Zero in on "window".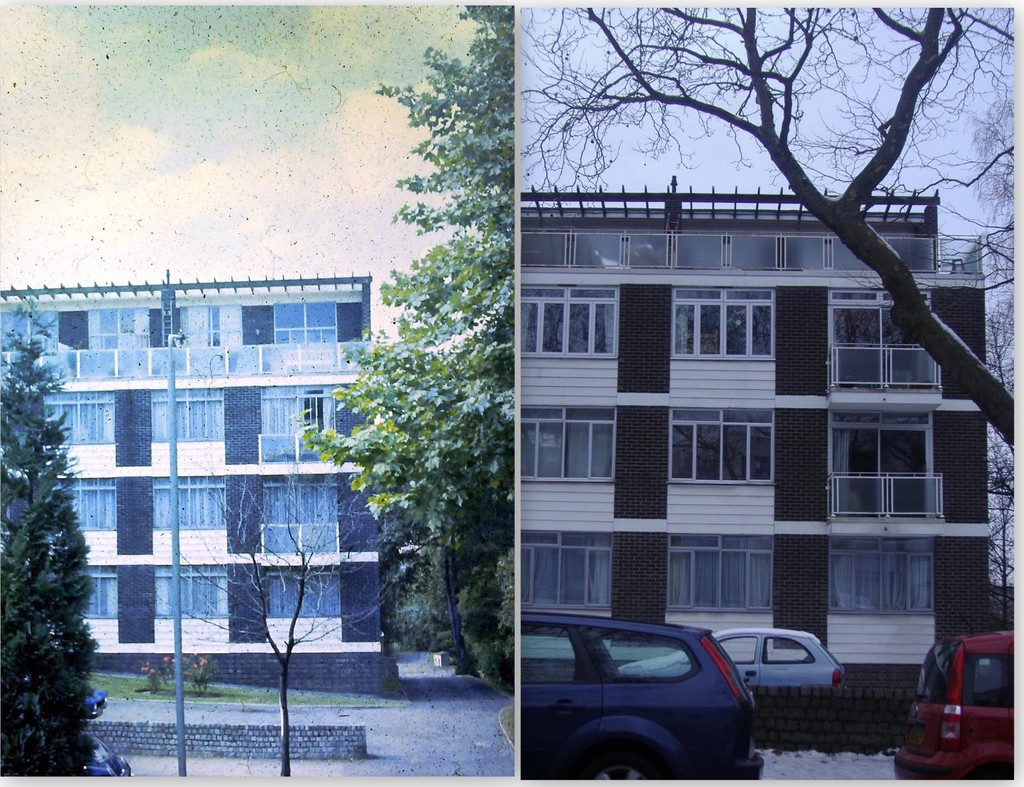
Zeroed in: 522/407/618/485.
